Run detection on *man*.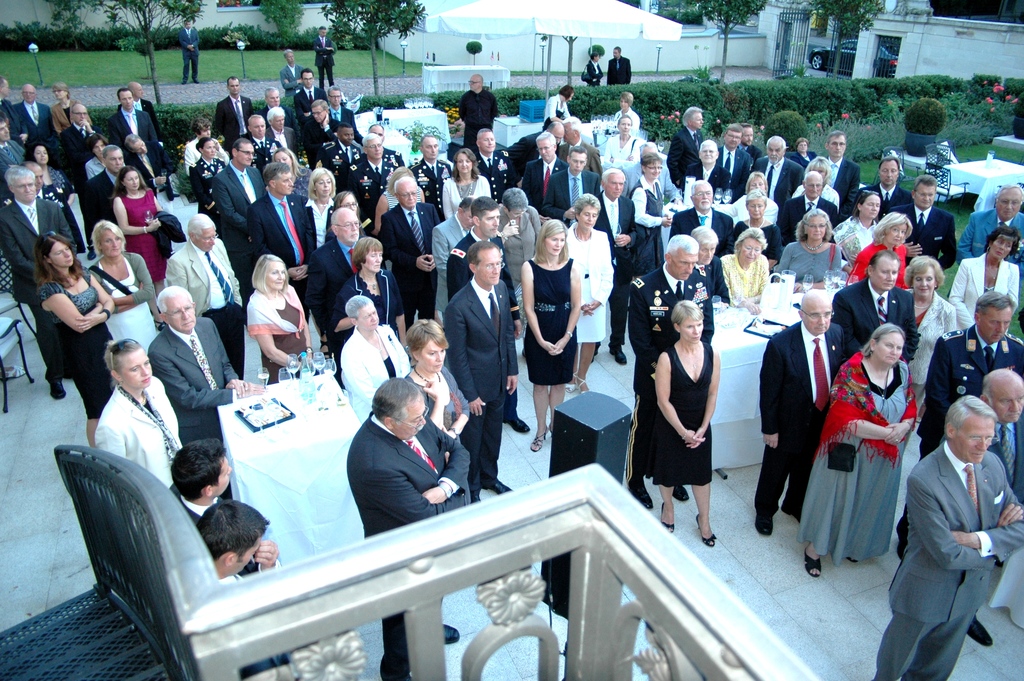
Result: locate(380, 172, 440, 329).
